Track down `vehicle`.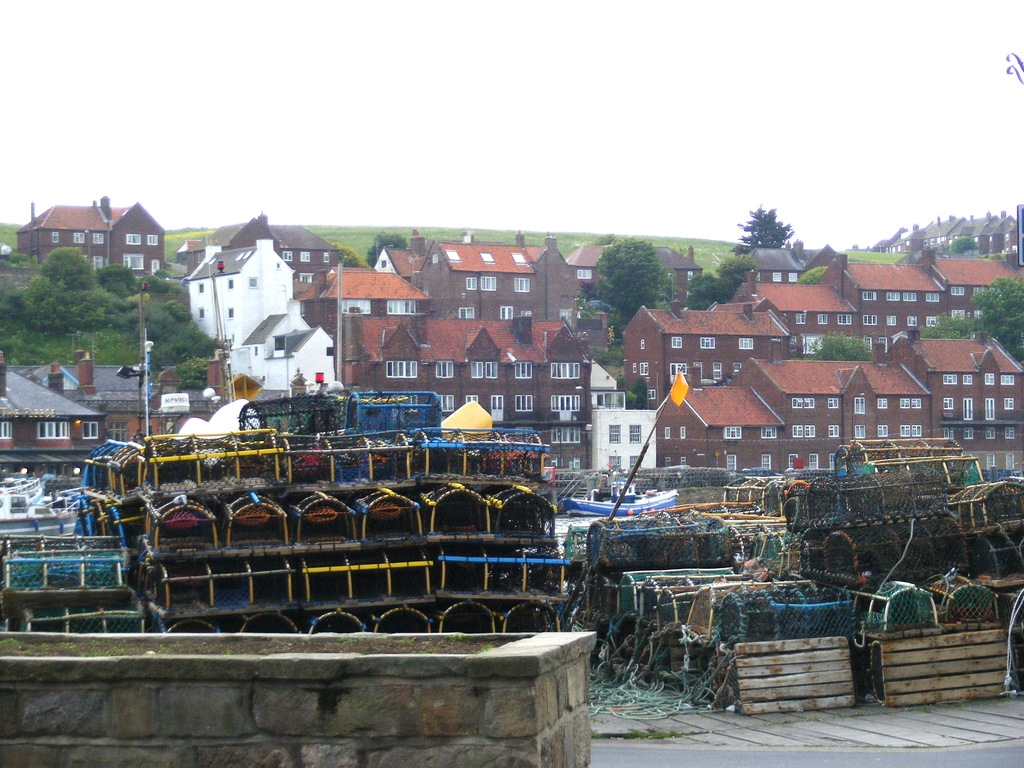
Tracked to bbox=(0, 500, 84, 538).
